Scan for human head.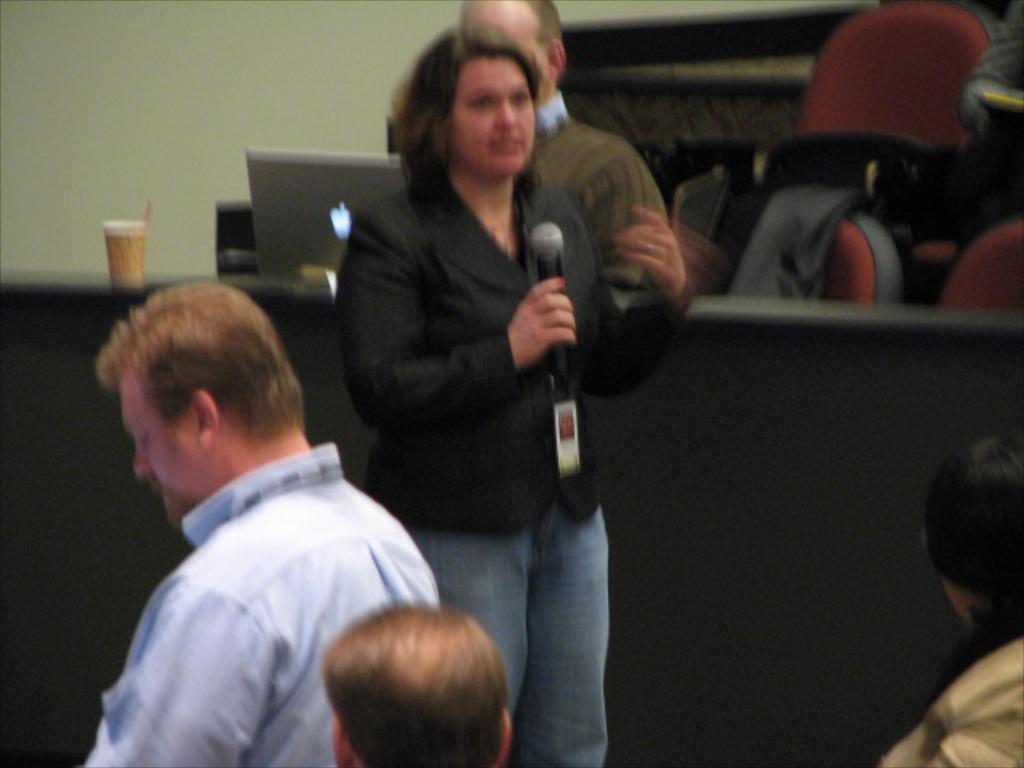
Scan result: (91, 282, 326, 510).
